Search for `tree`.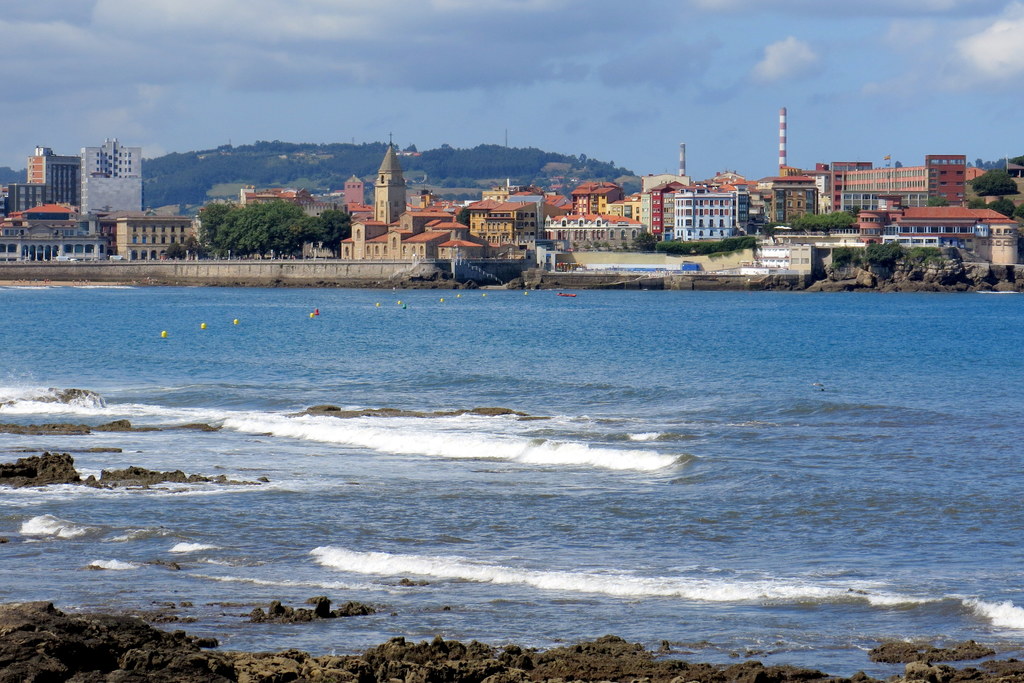
Found at 929 194 952 206.
